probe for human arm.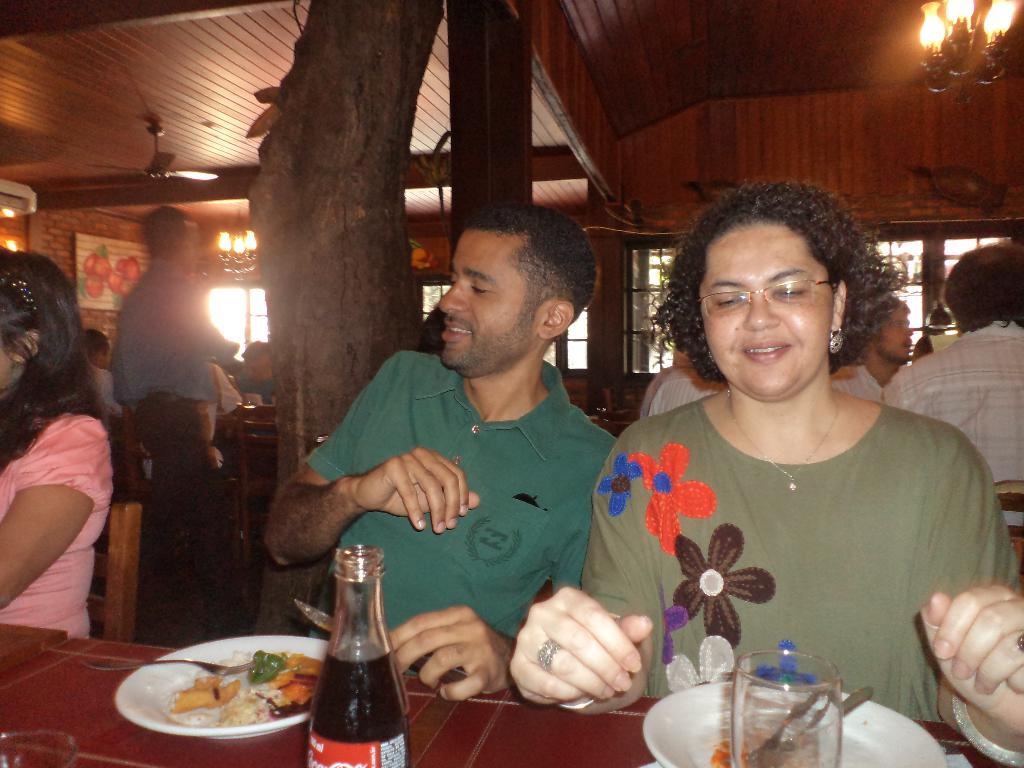
Probe result: BBox(915, 430, 1023, 767).
